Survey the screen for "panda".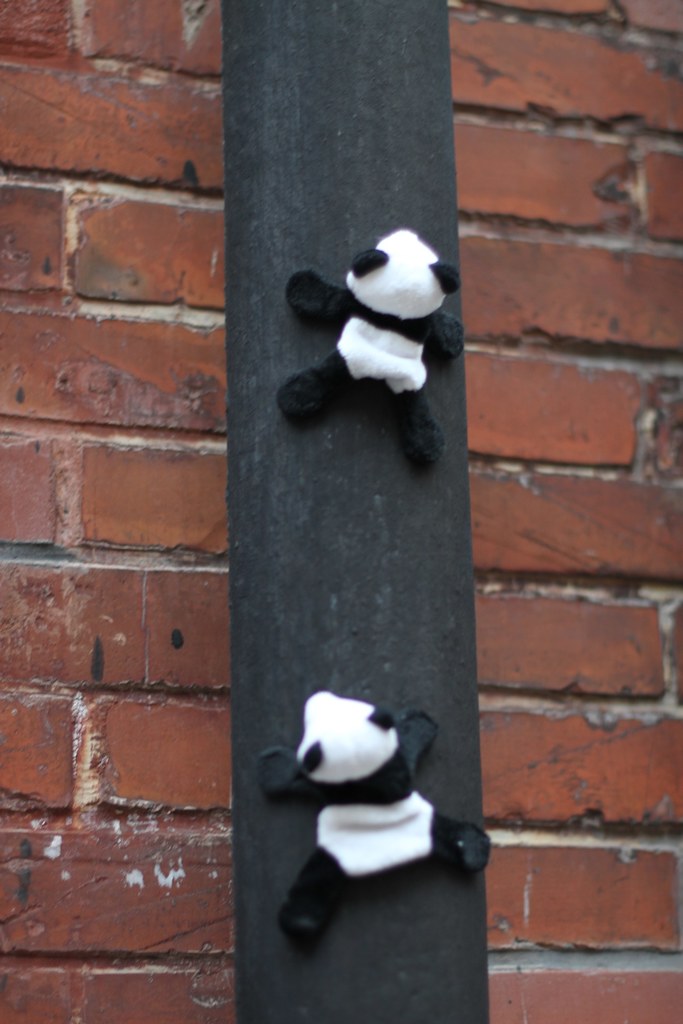
Survey found: x1=253 y1=690 x2=491 y2=952.
